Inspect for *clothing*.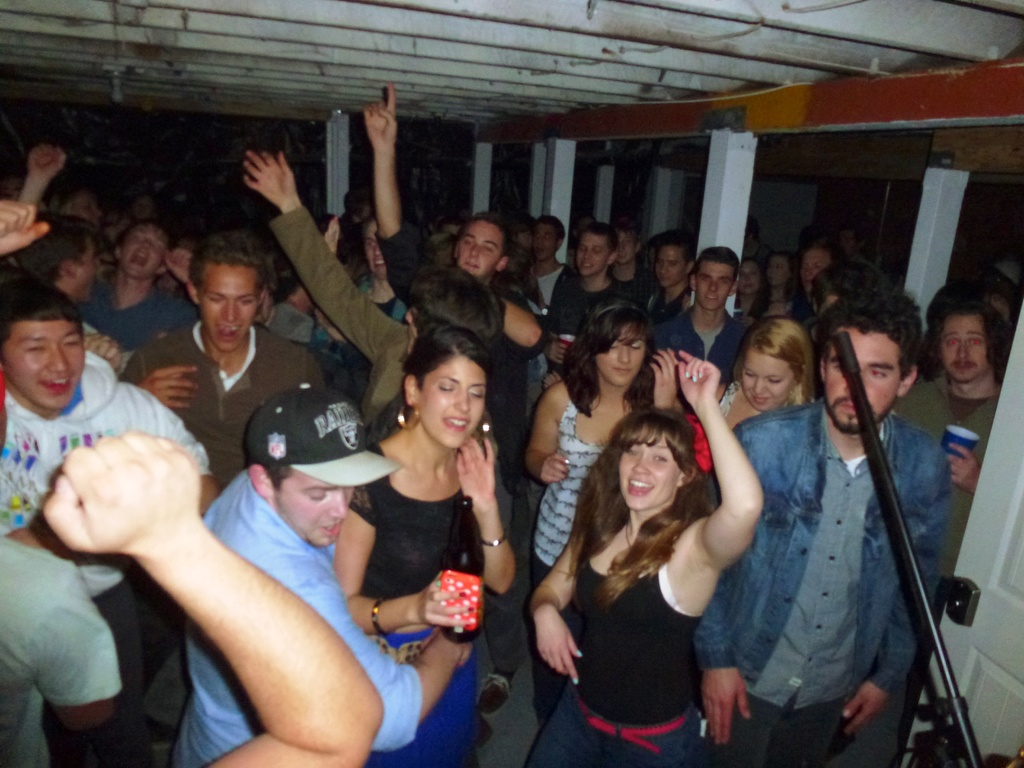
Inspection: box=[893, 372, 1016, 559].
